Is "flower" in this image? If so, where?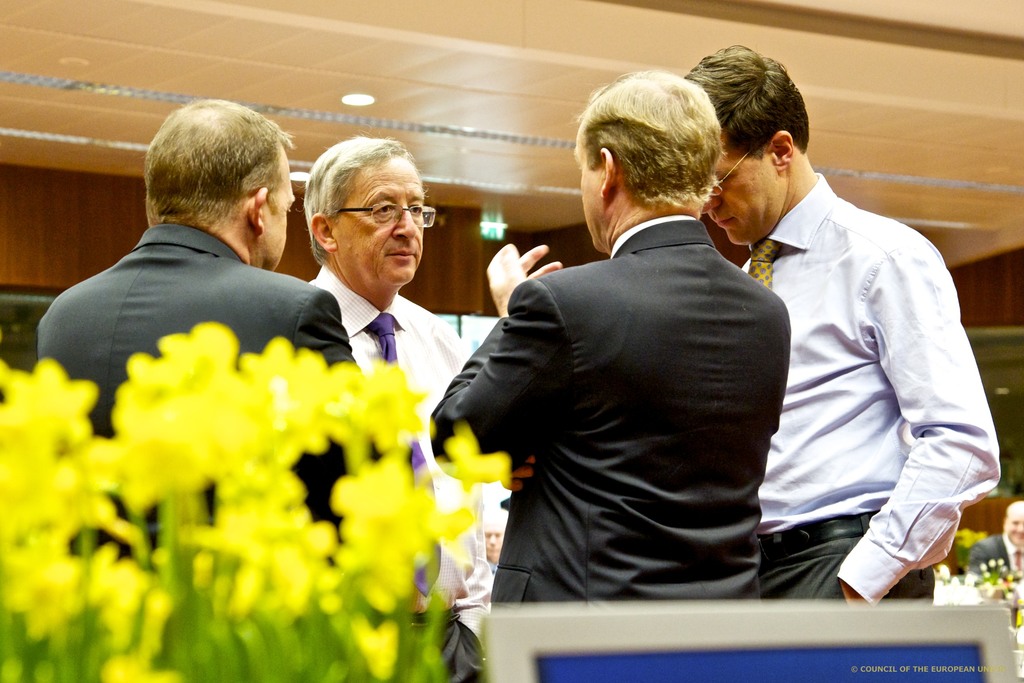
Yes, at 330,457,434,581.
